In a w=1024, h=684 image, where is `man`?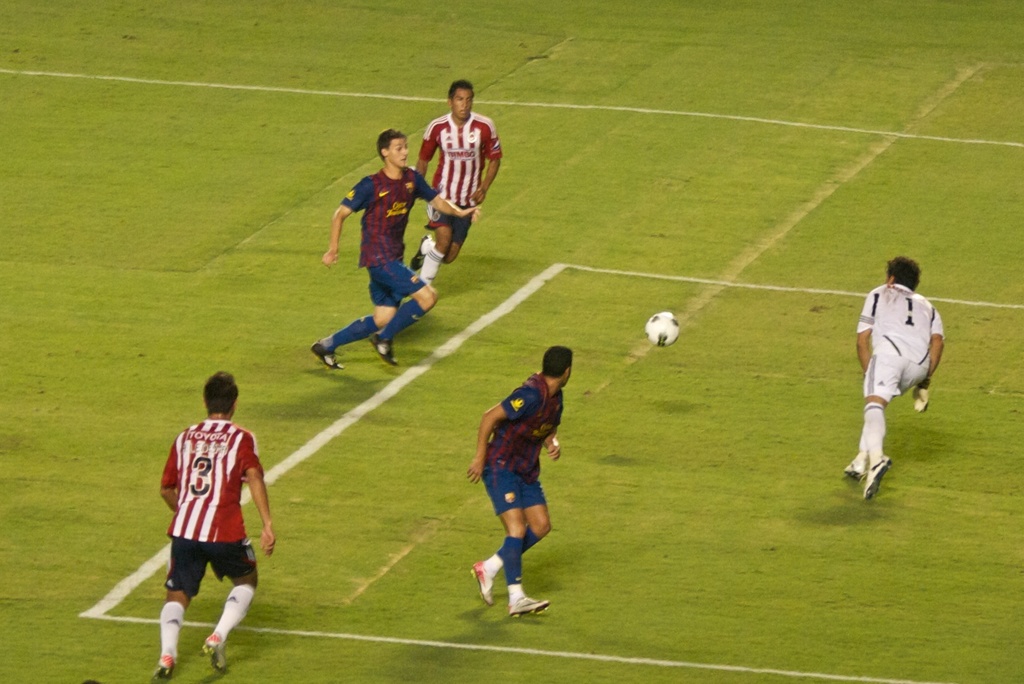
{"left": 147, "top": 369, "right": 279, "bottom": 683}.
